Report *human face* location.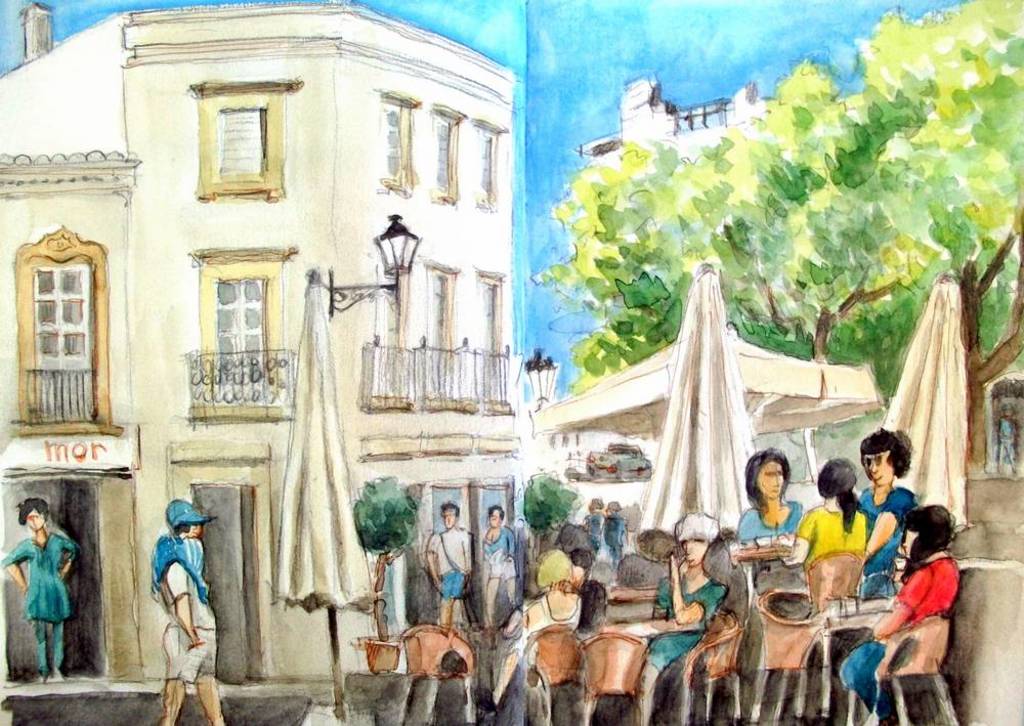
Report: box=[683, 537, 711, 565].
